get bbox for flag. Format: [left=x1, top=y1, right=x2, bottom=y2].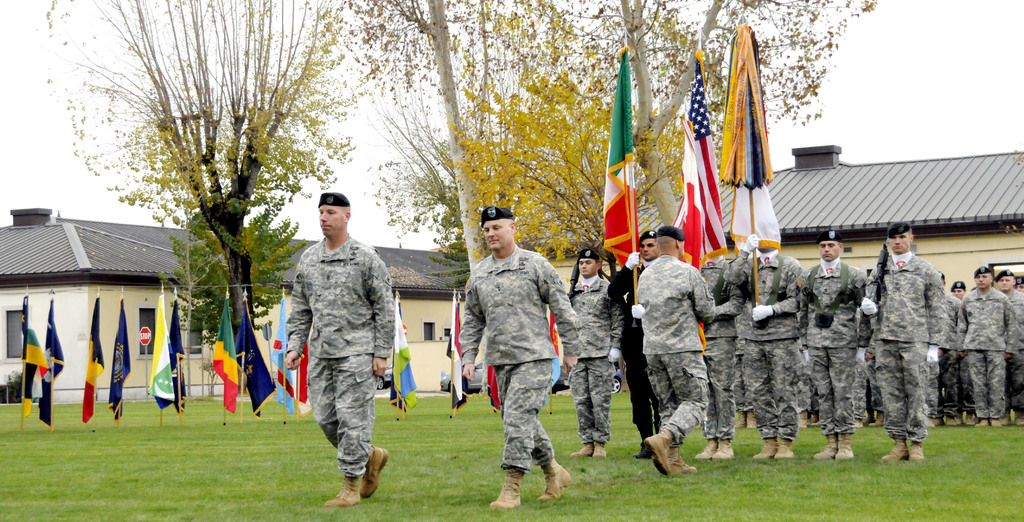
[left=477, top=358, right=499, bottom=416].
